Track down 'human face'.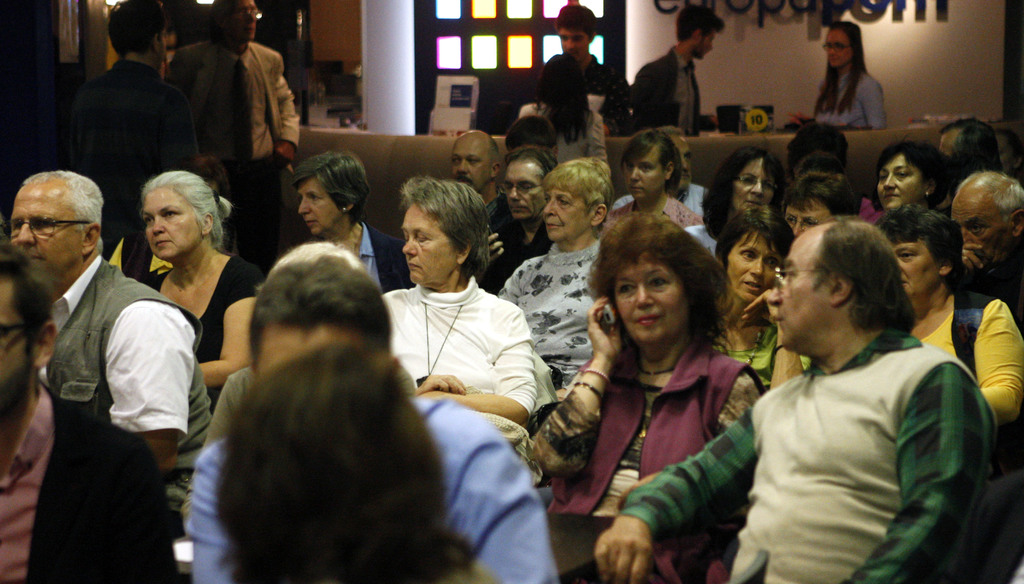
Tracked to <region>673, 136, 696, 191</region>.
